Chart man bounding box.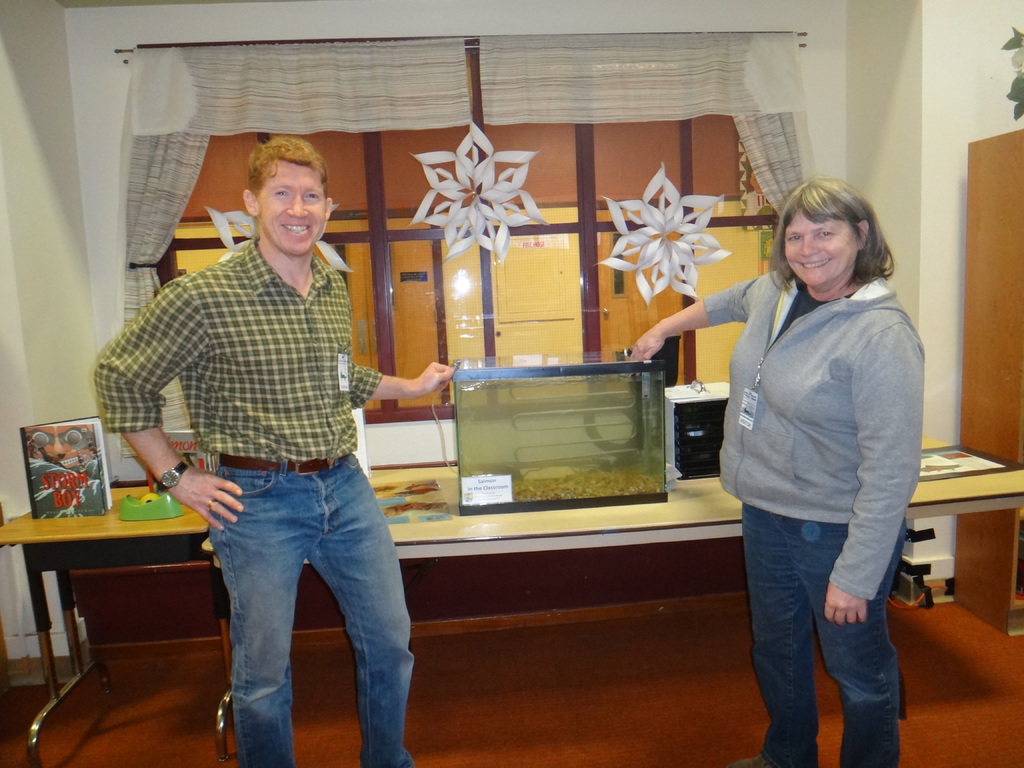
Charted: {"left": 113, "top": 153, "right": 419, "bottom": 732}.
